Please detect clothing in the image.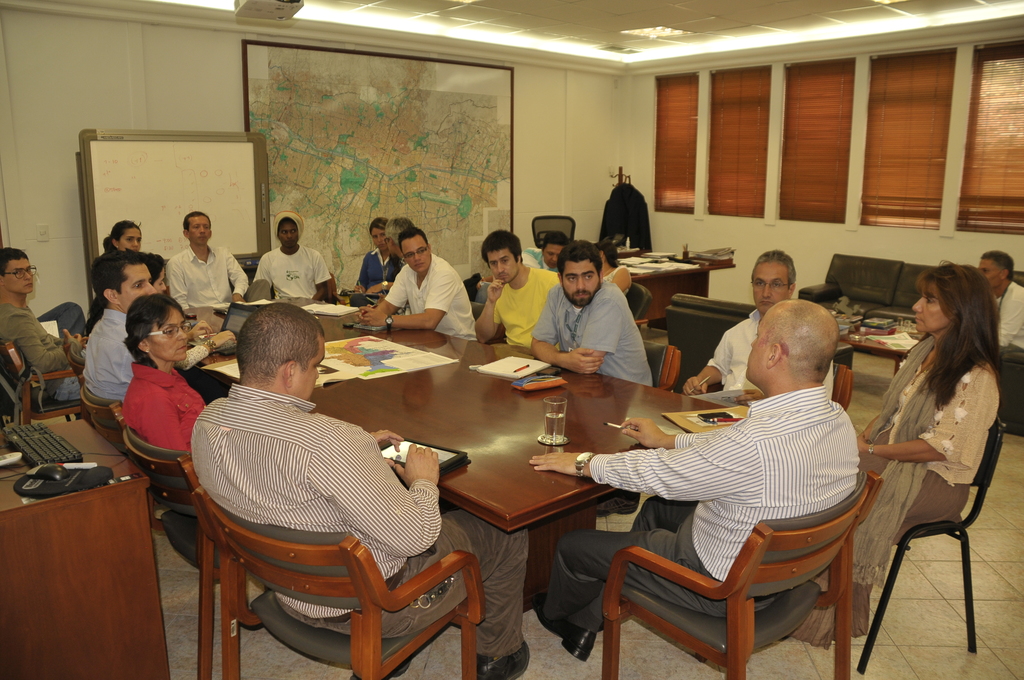
76:310:143:406.
